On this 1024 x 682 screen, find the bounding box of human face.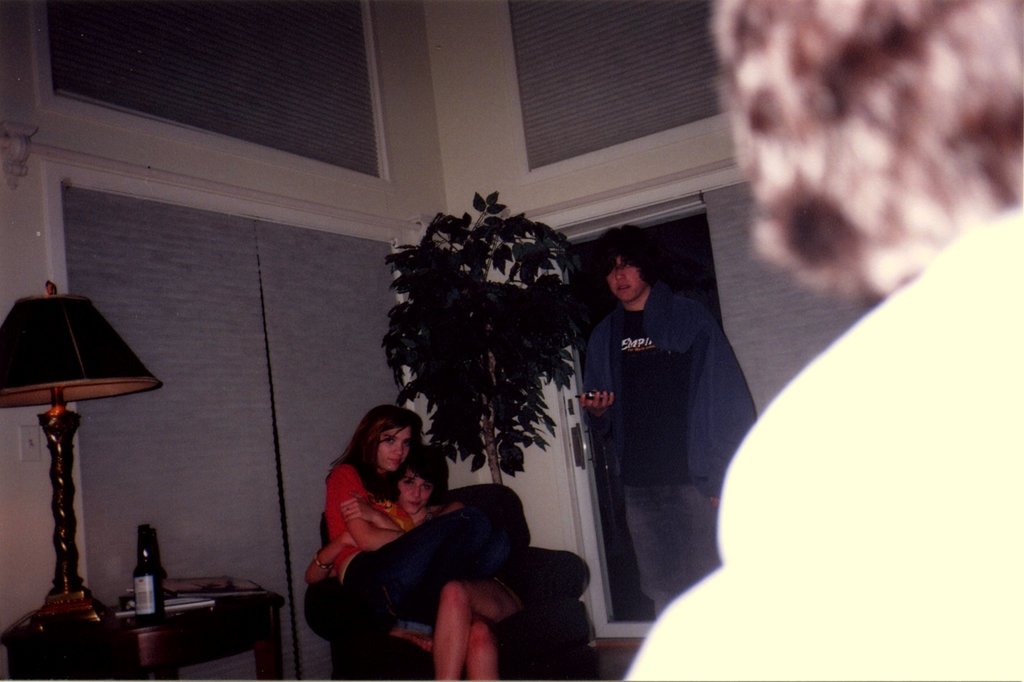
Bounding box: <bbox>607, 252, 646, 305</bbox>.
